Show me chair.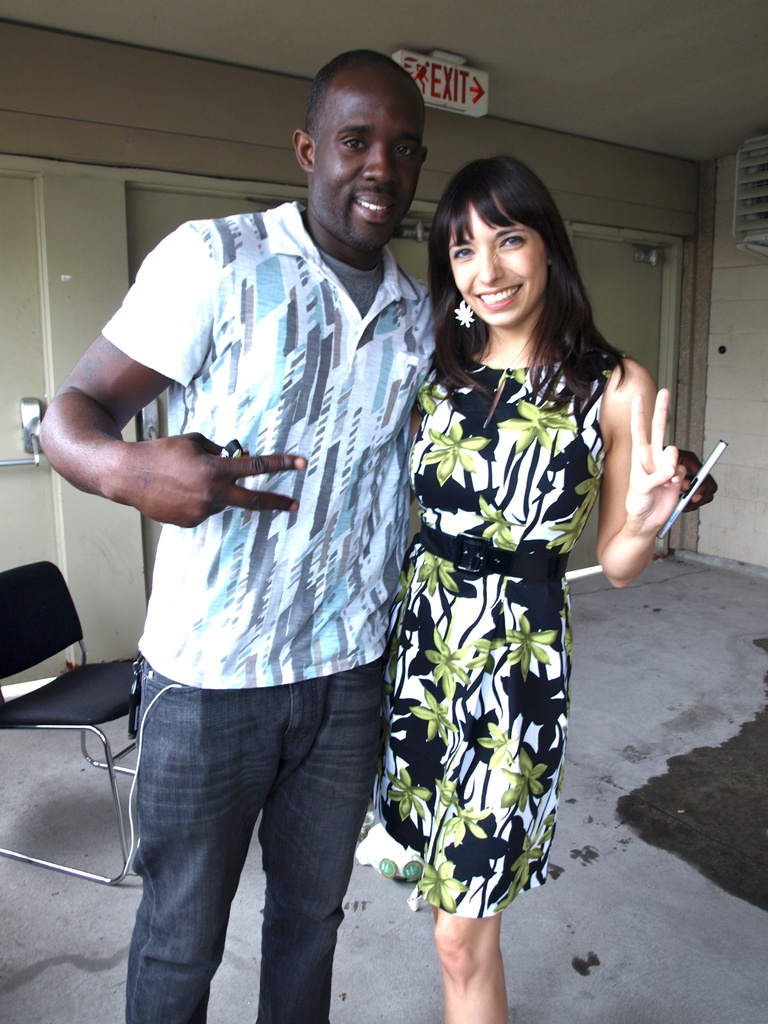
chair is here: bbox(0, 556, 145, 885).
